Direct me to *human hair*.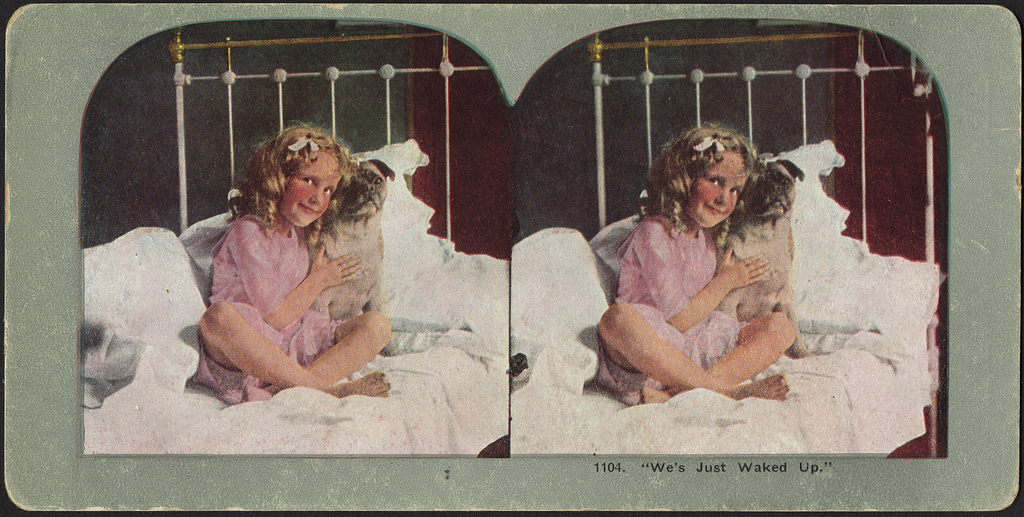
Direction: 229/120/353/247.
